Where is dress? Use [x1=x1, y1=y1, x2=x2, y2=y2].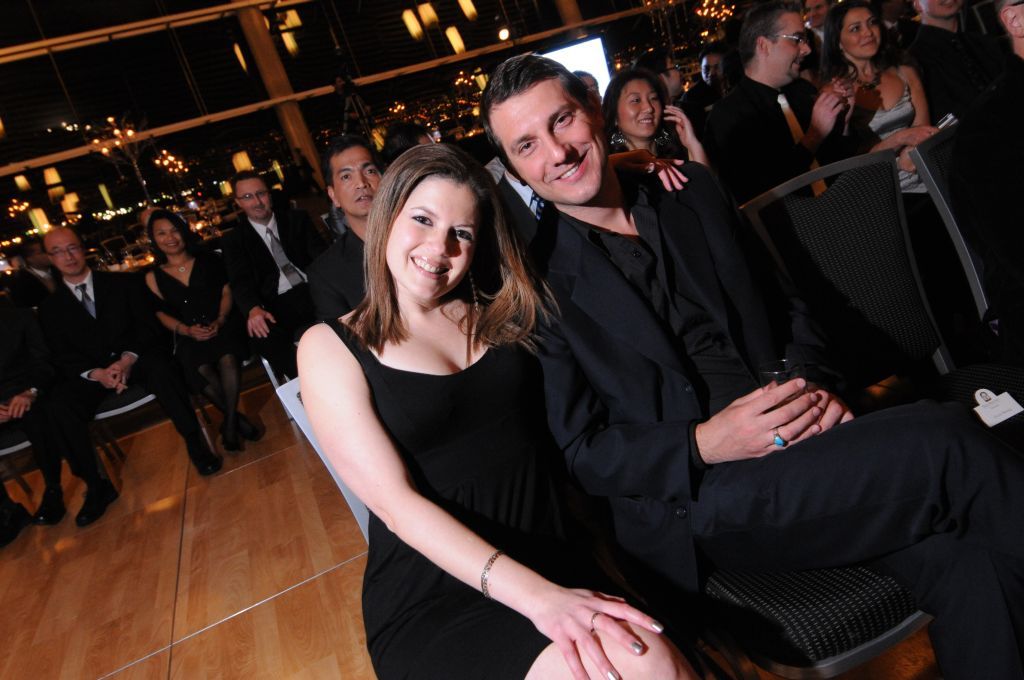
[x1=323, y1=319, x2=547, y2=679].
